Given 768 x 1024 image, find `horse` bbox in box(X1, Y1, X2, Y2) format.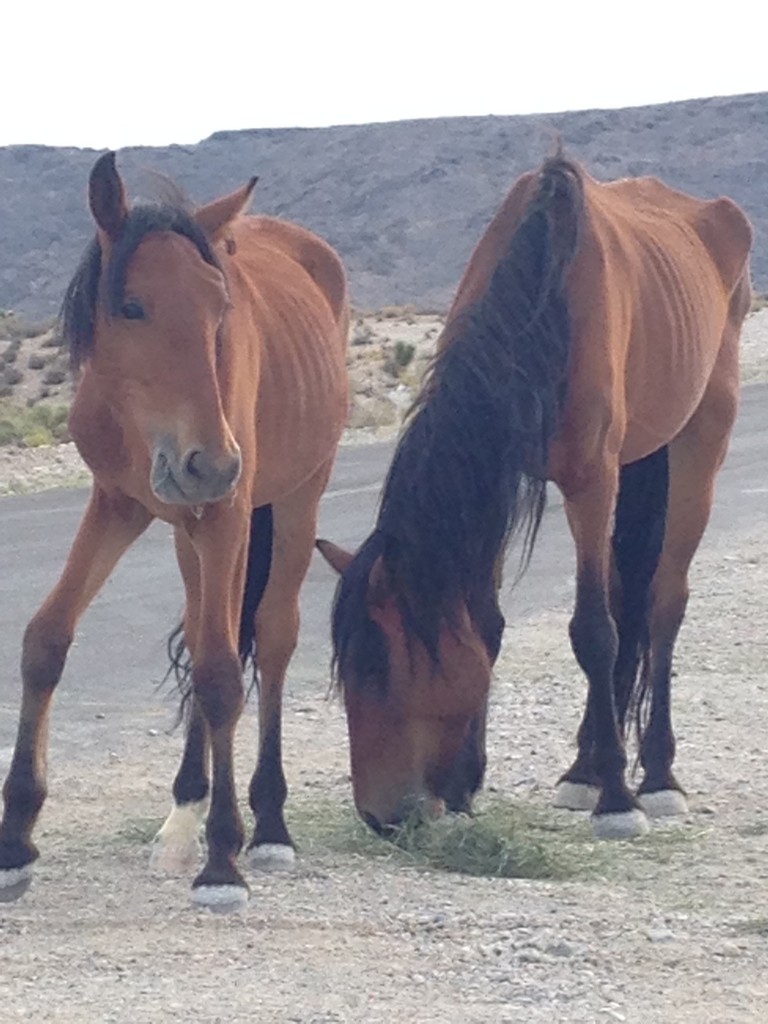
box(0, 153, 357, 917).
